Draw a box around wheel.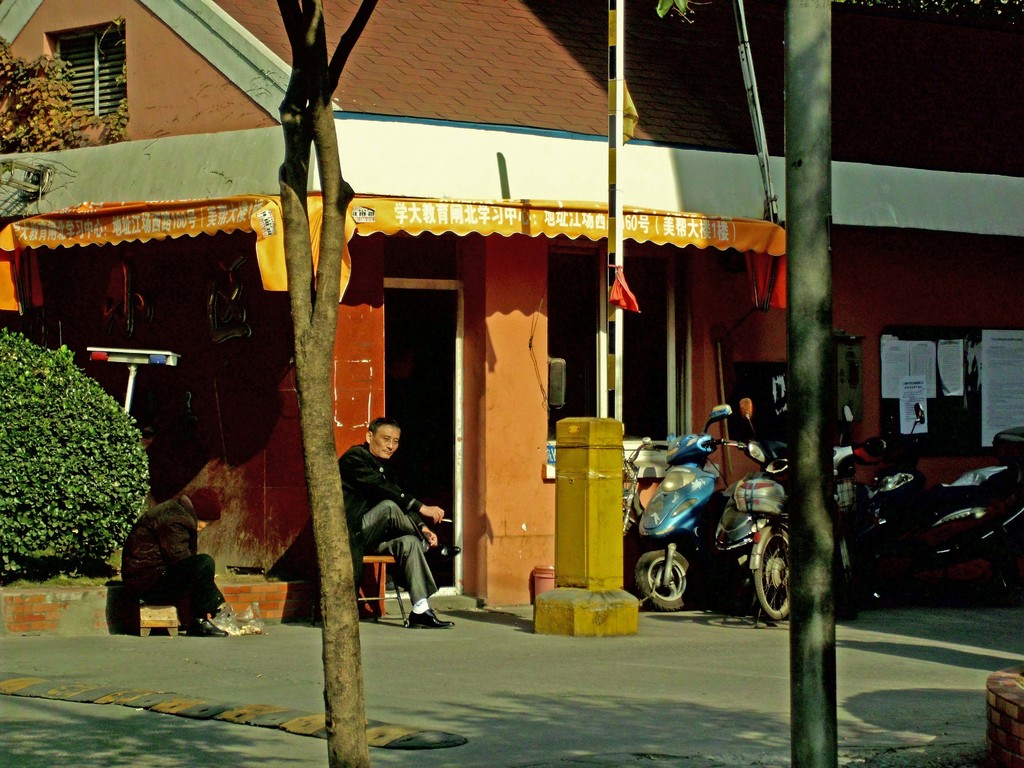
<box>632,543,694,613</box>.
